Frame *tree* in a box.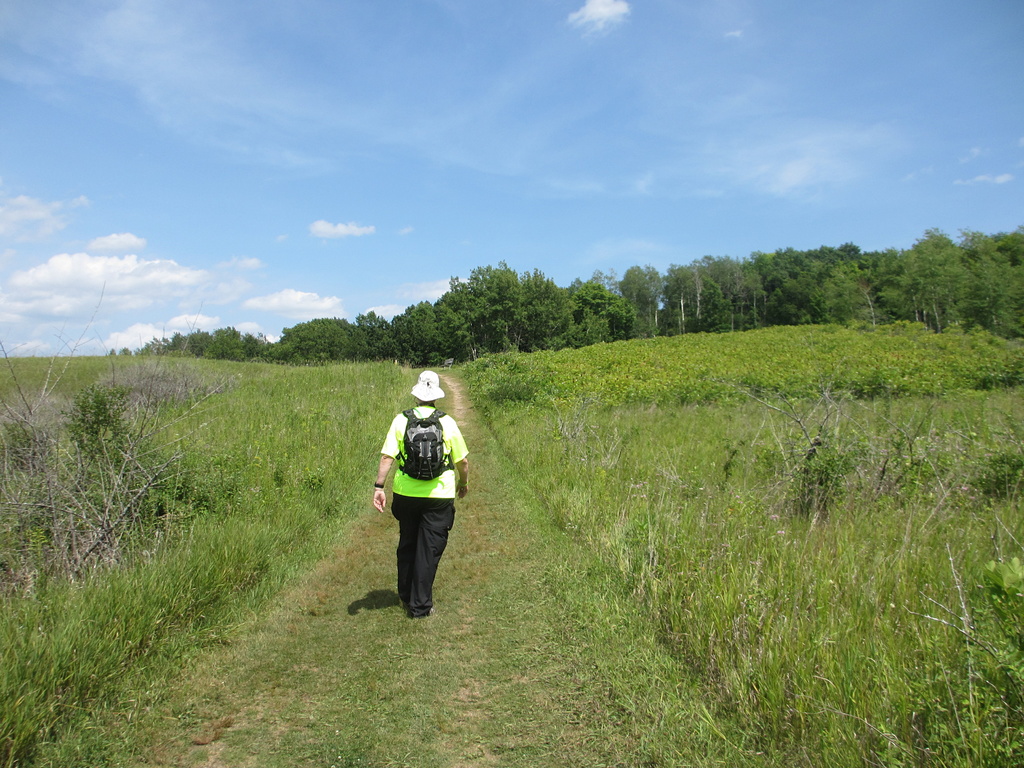
25/319/156/593.
